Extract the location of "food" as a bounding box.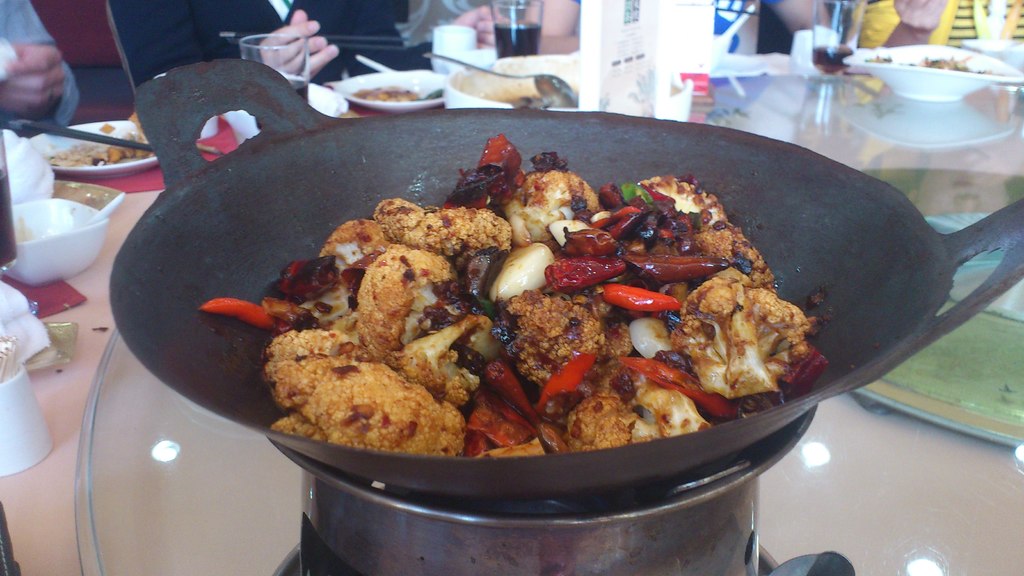
l=198, t=294, r=273, b=336.
